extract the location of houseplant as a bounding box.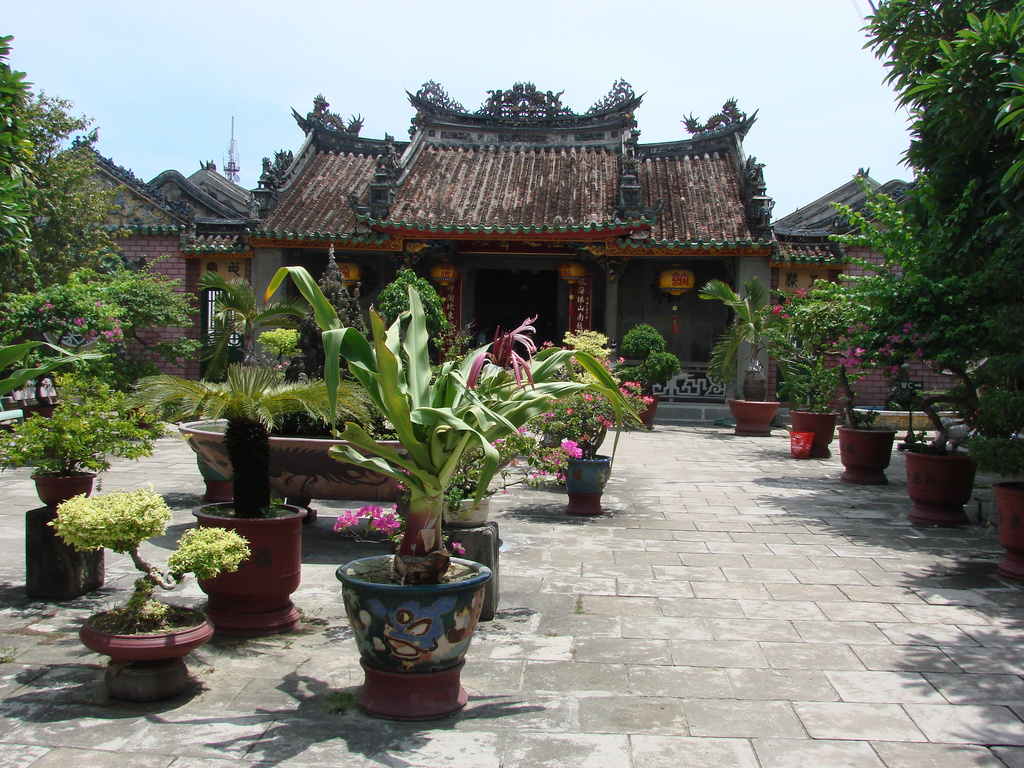
[left=780, top=166, right=1018, bottom=524].
